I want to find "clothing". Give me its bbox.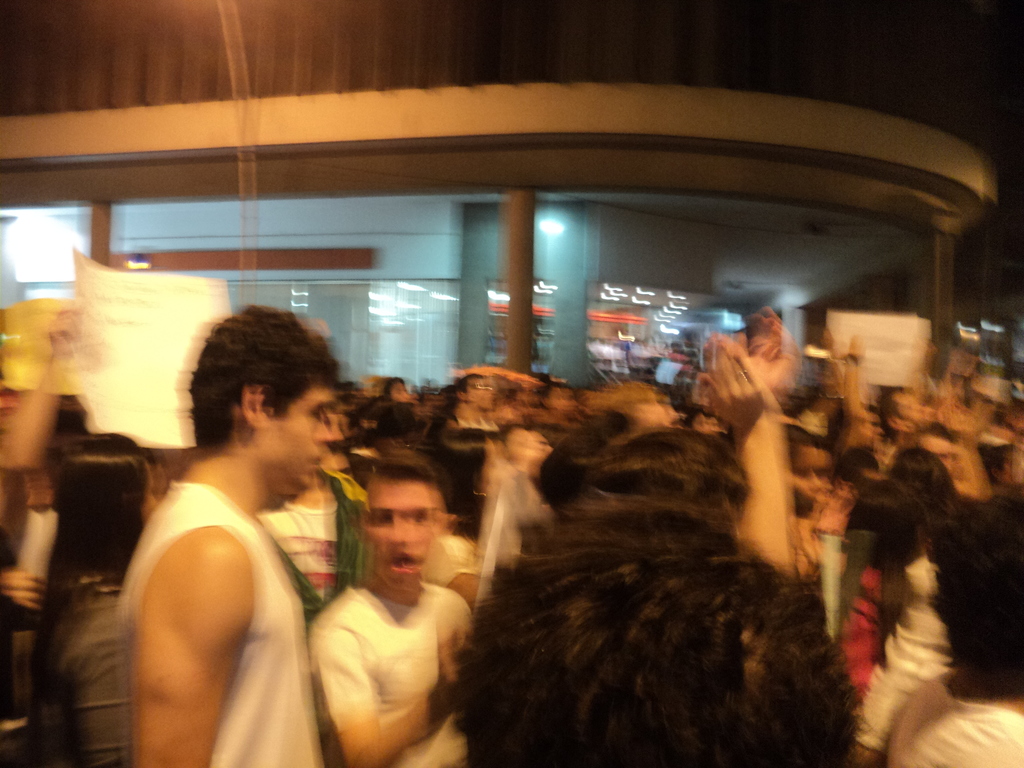
(288,543,463,755).
